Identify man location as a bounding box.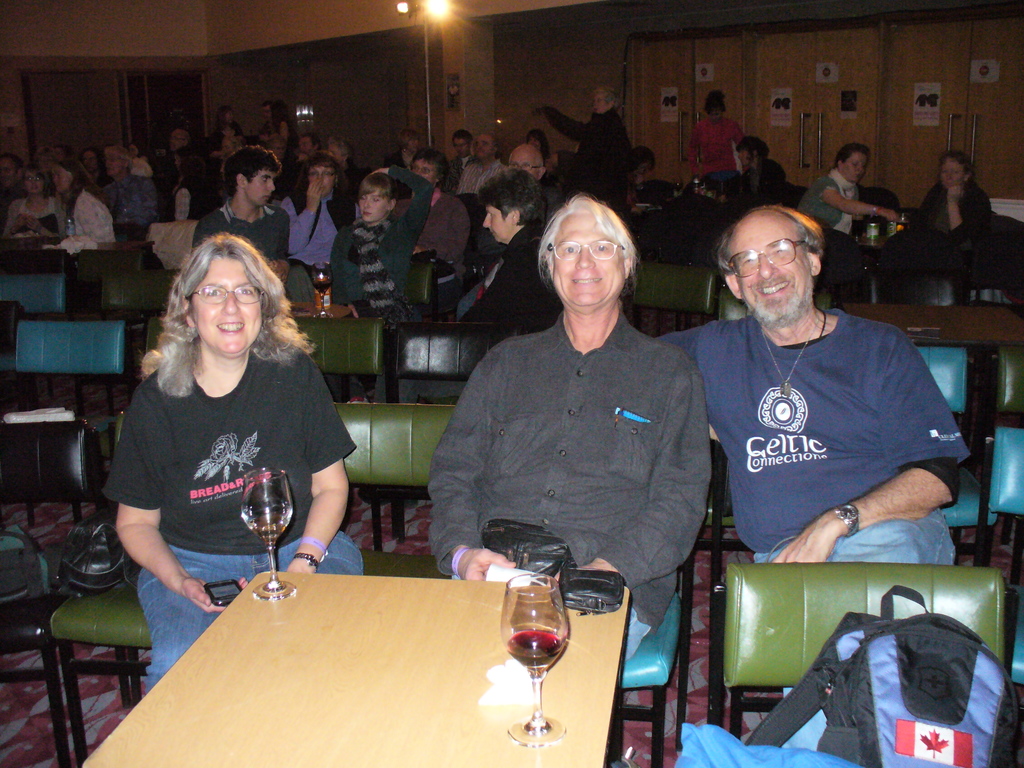
bbox=[292, 132, 324, 166].
